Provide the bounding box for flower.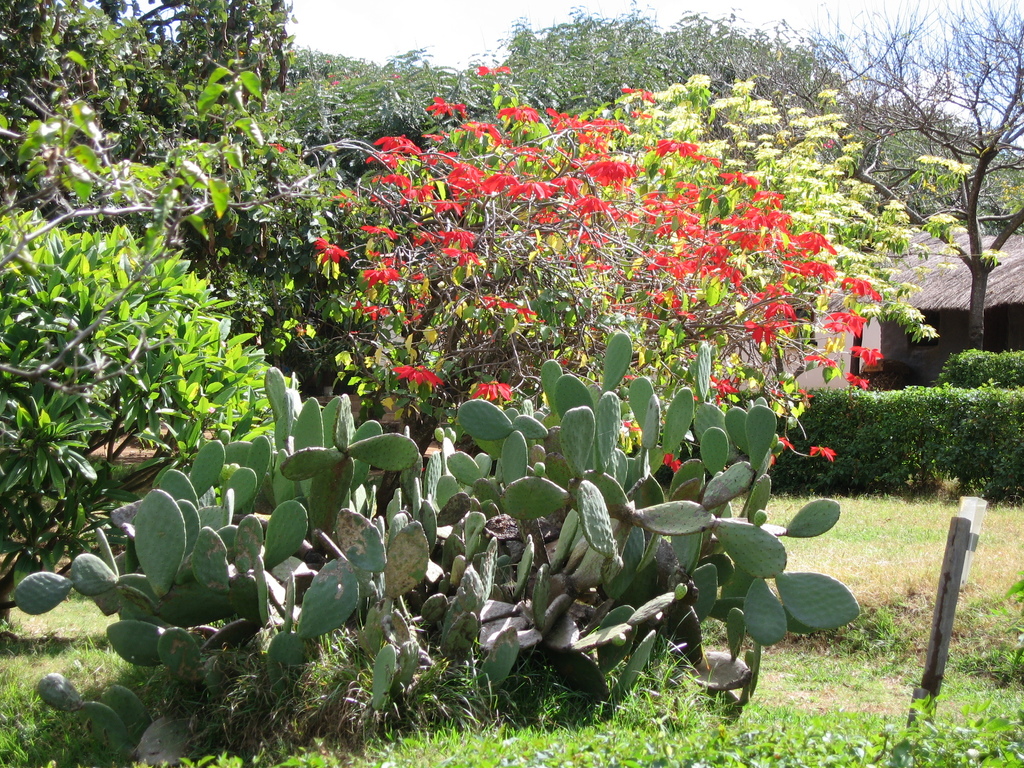
{"x1": 463, "y1": 122, "x2": 496, "y2": 137}.
